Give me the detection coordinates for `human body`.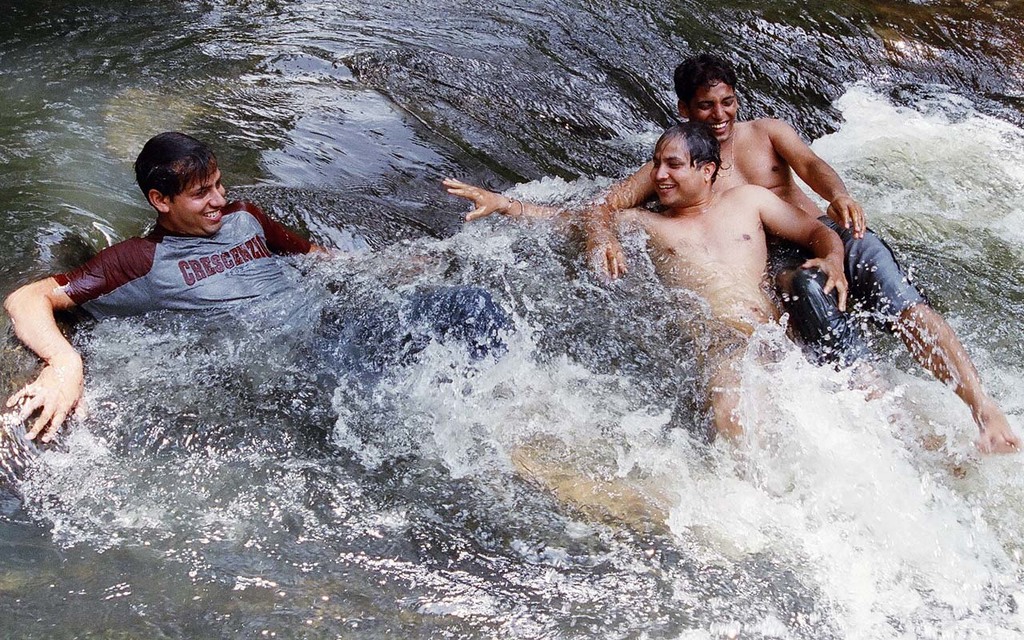
left=446, top=122, right=849, bottom=444.
